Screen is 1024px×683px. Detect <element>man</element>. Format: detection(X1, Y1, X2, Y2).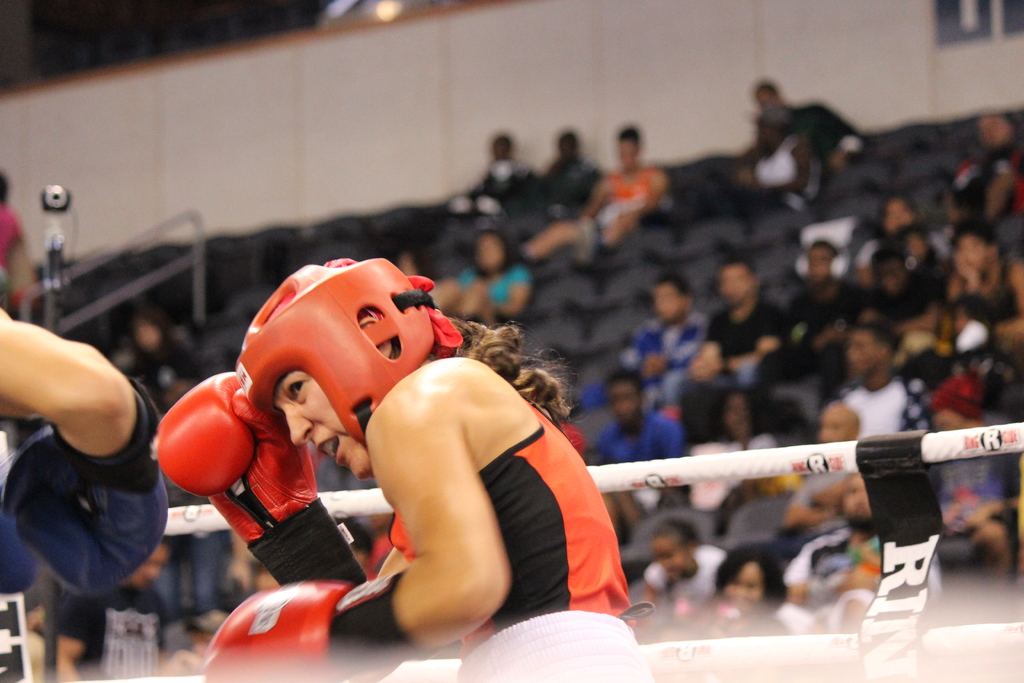
detection(589, 364, 682, 528).
